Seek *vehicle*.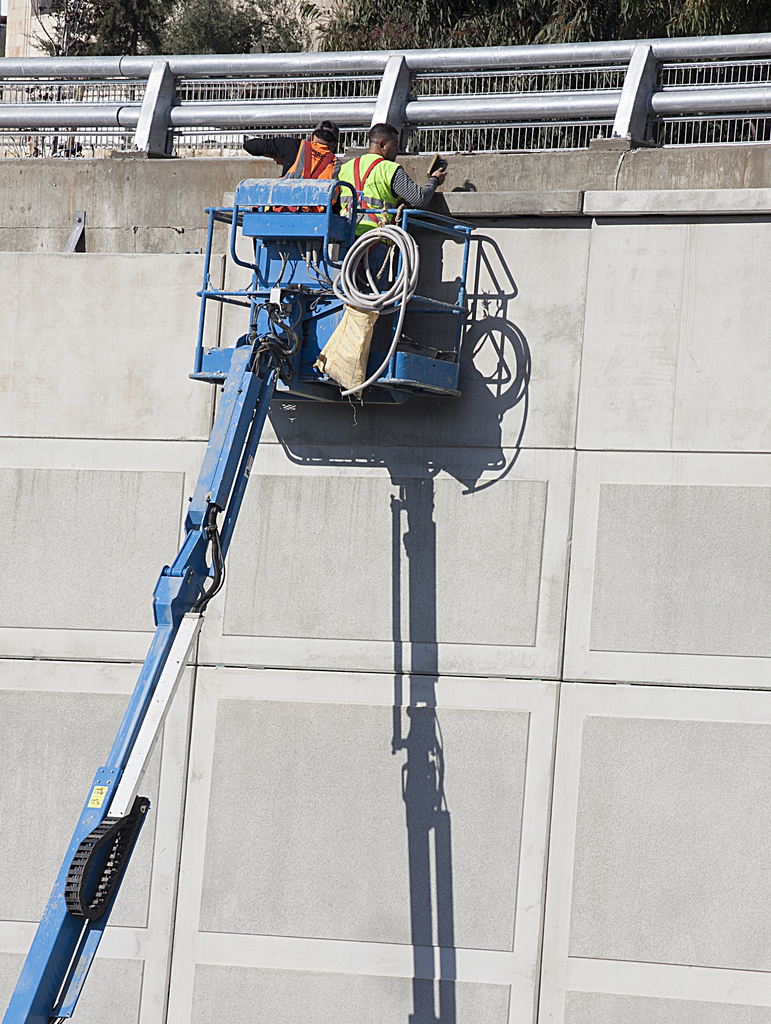
bbox=(0, 179, 478, 1023).
